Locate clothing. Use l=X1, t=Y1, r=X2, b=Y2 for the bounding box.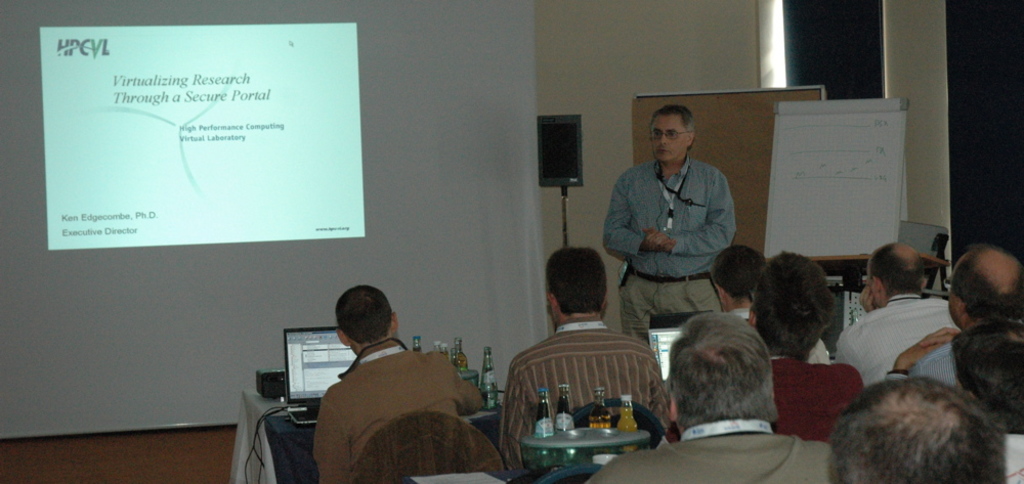
l=311, t=349, r=480, b=483.
